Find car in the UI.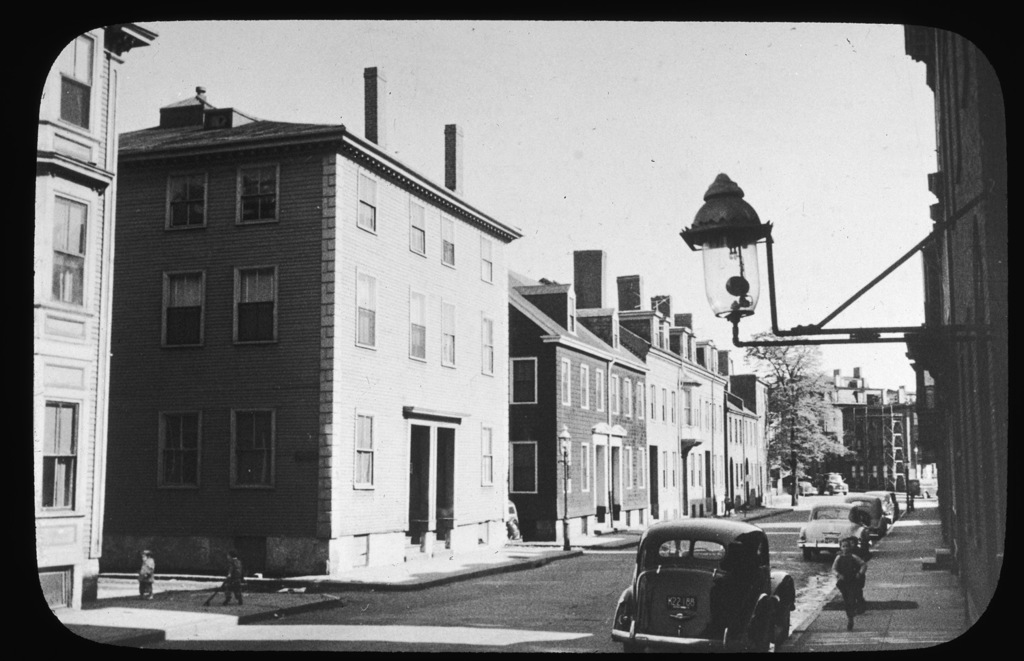
UI element at (507, 500, 522, 542).
